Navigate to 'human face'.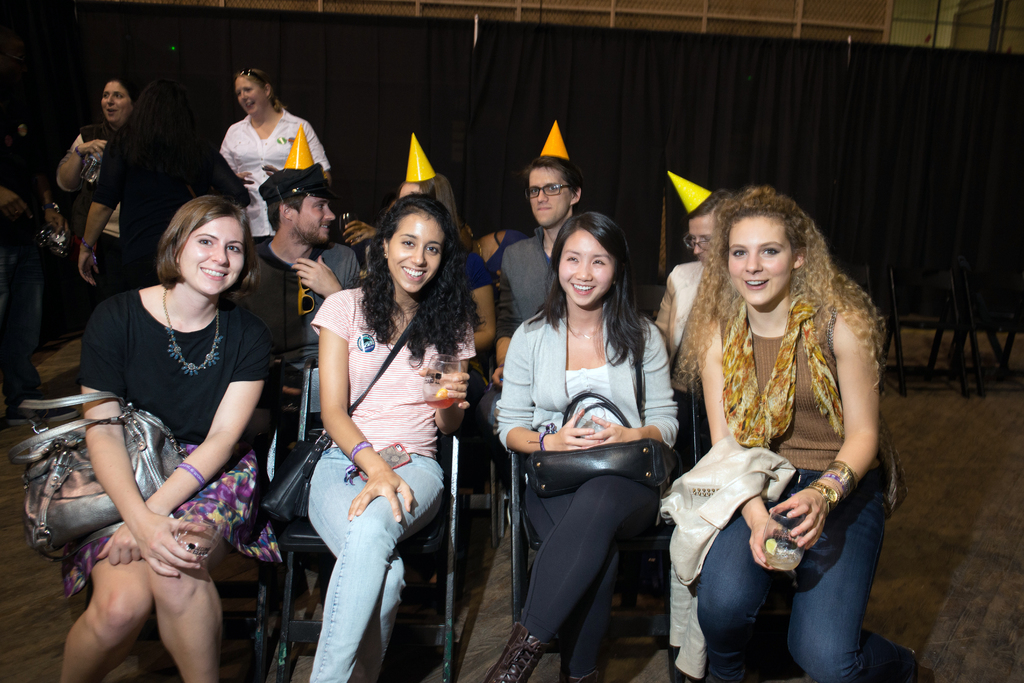
Navigation target: crop(176, 218, 244, 300).
